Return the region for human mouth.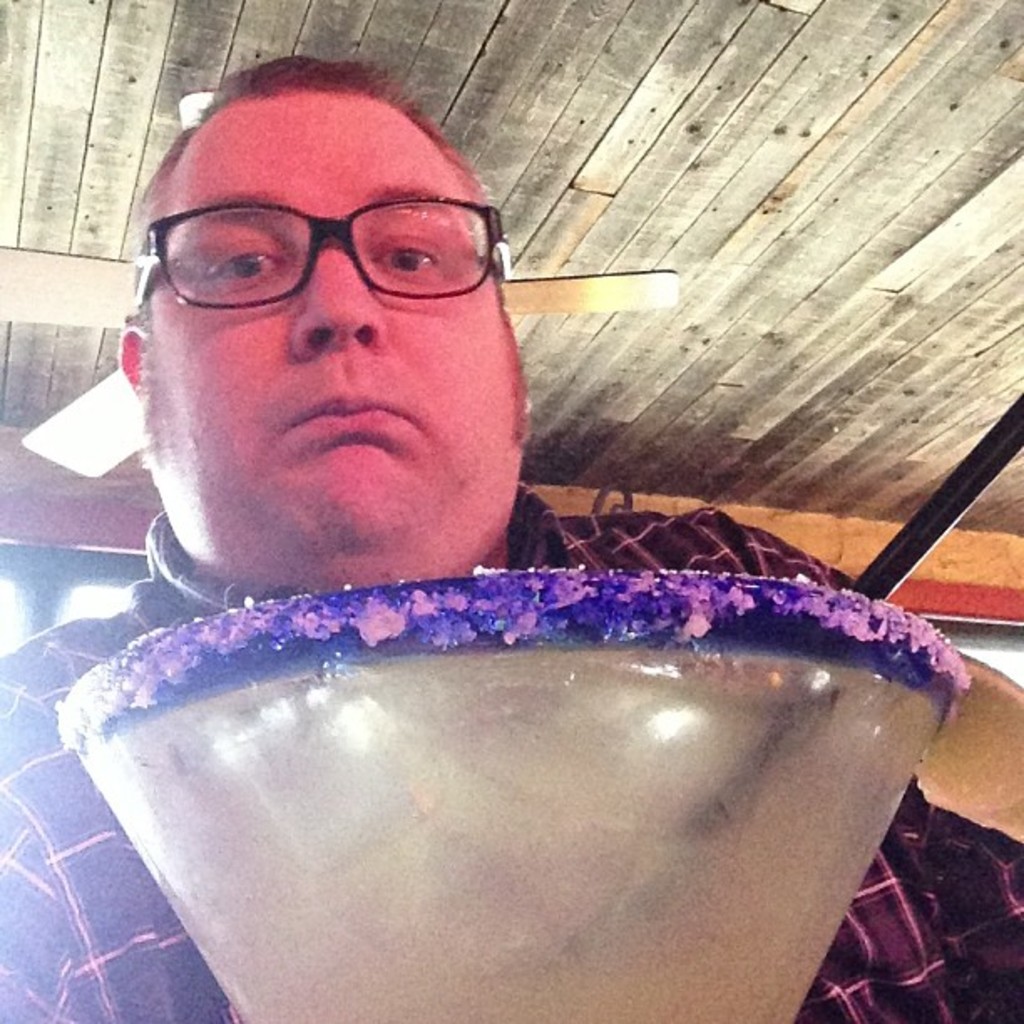
locate(259, 373, 437, 452).
